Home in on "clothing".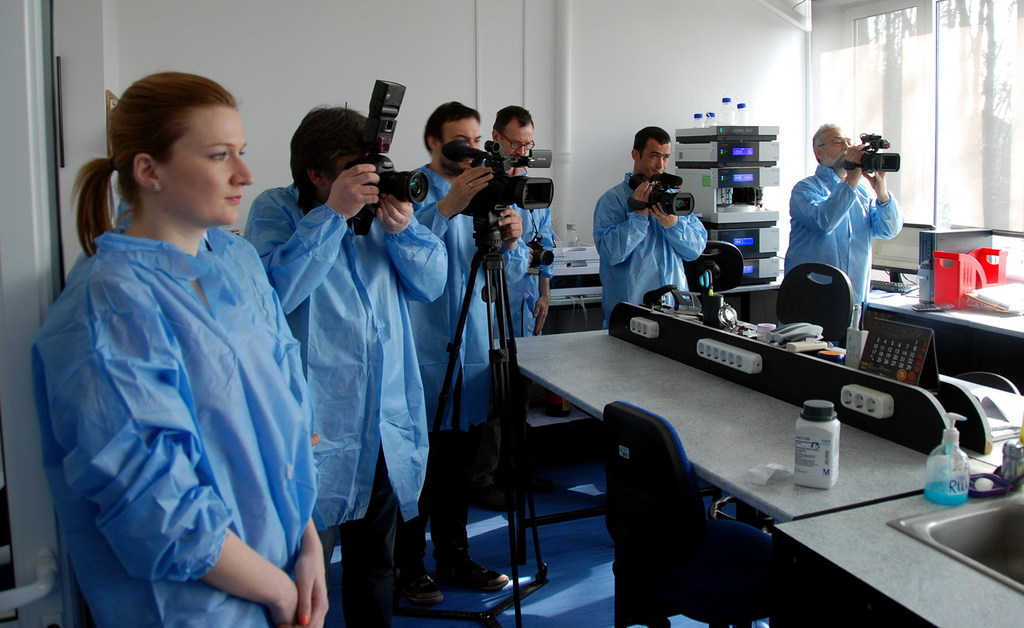
Homed in at l=33, t=232, r=318, b=627.
